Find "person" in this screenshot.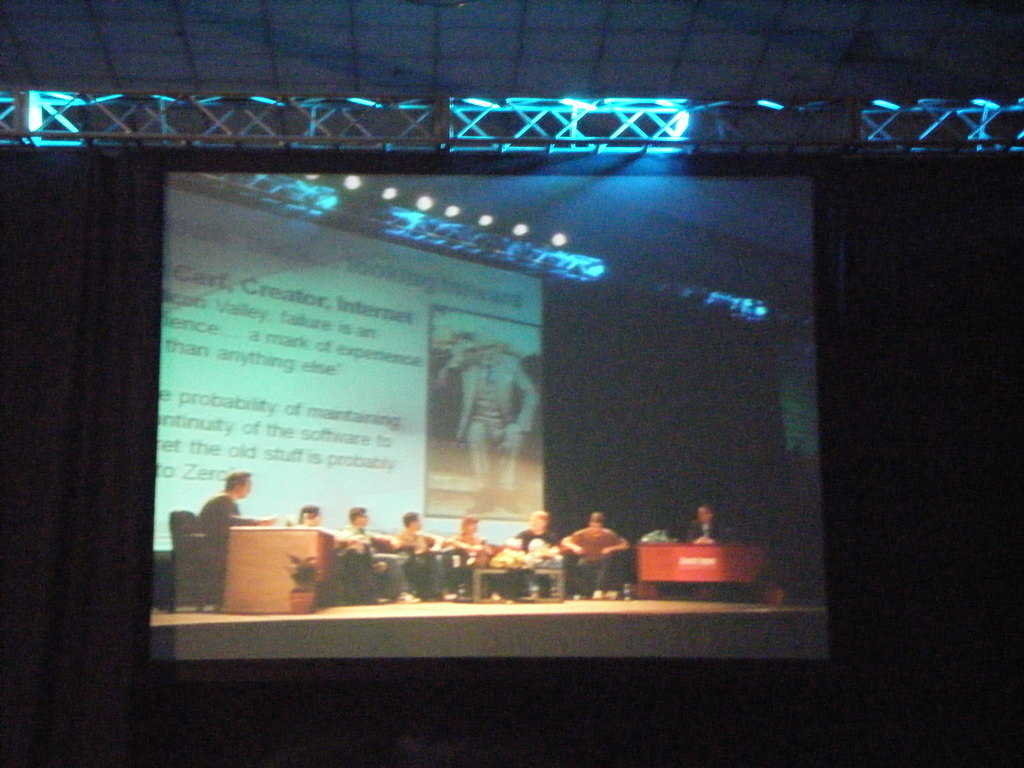
The bounding box for "person" is (left=436, top=331, right=543, bottom=504).
